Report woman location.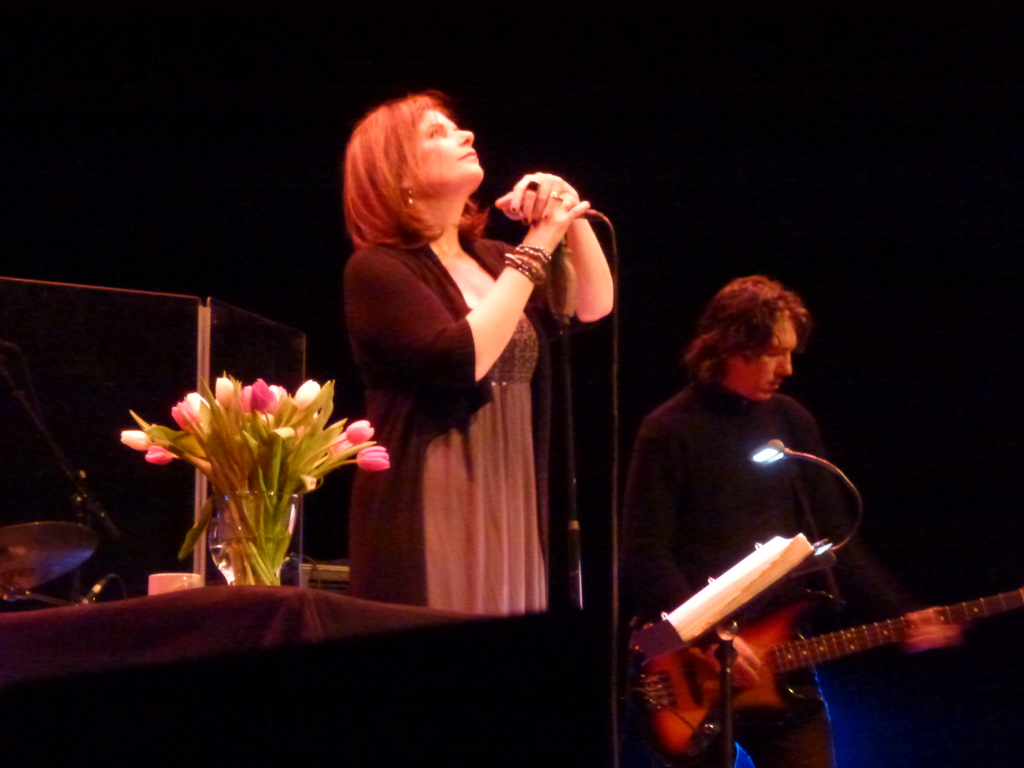
Report: BBox(321, 99, 587, 643).
